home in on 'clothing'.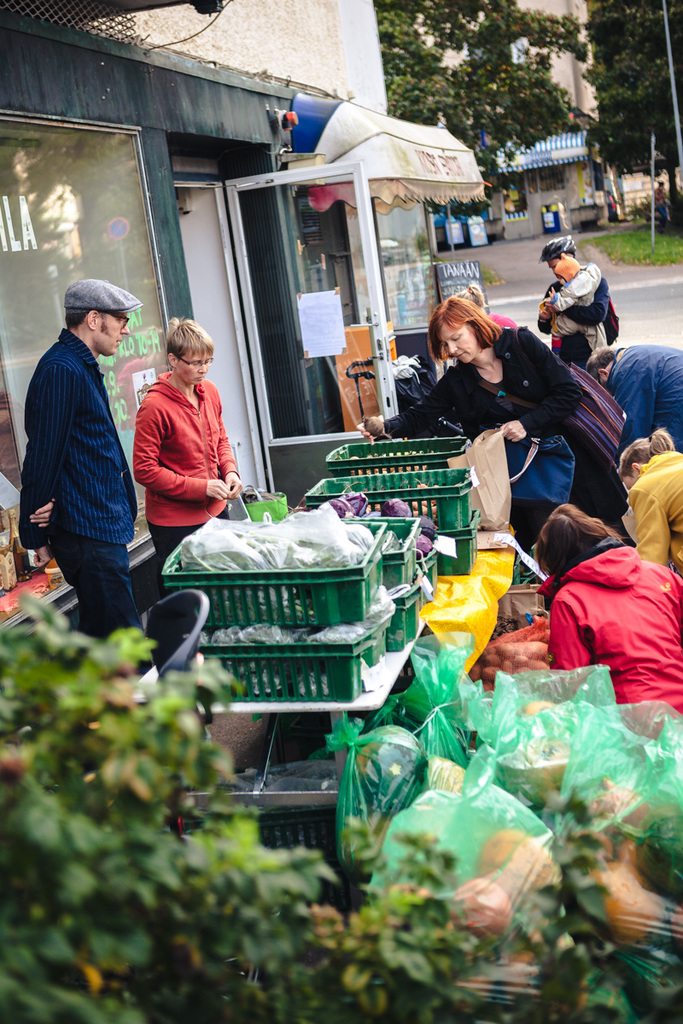
Homed in at 627, 446, 682, 577.
